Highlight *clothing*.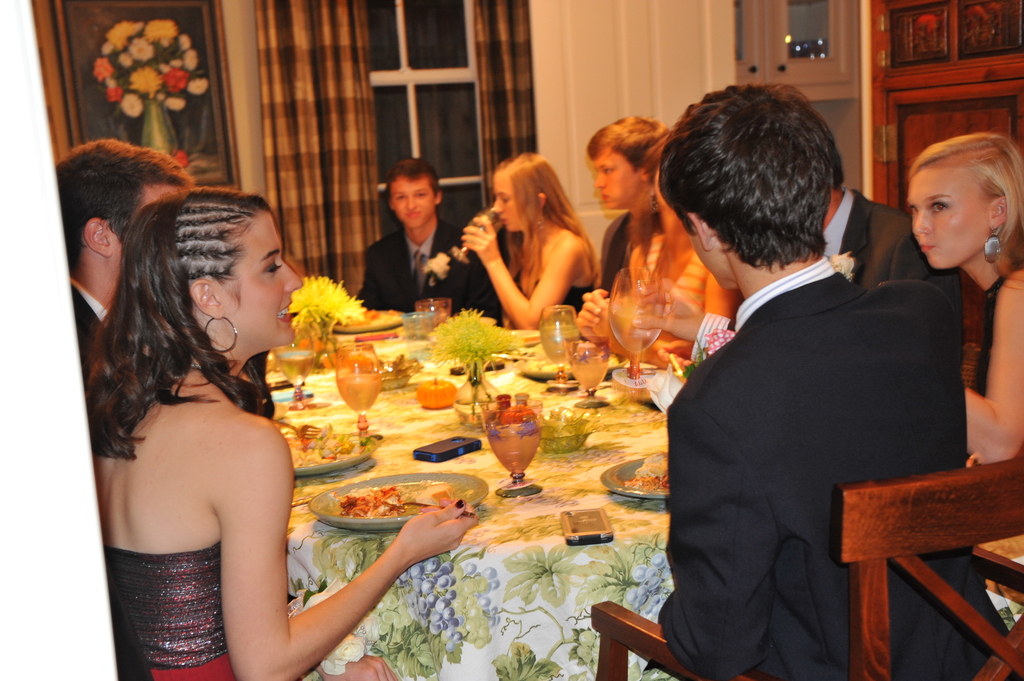
Highlighted region: x1=355 y1=215 x2=504 y2=336.
